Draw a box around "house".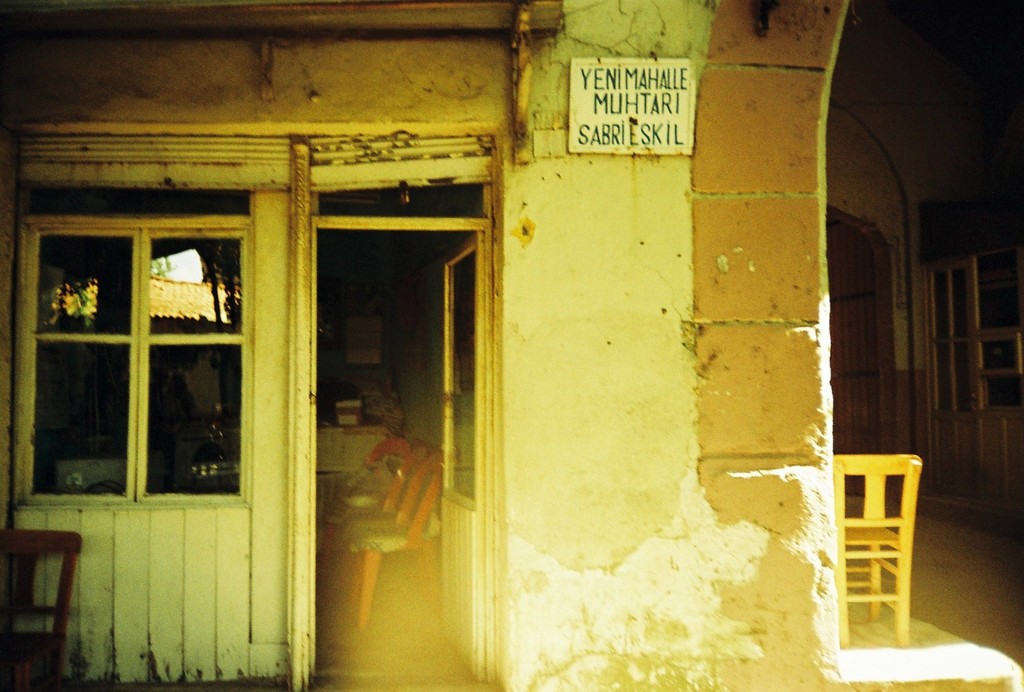
x1=0, y1=0, x2=1022, y2=691.
